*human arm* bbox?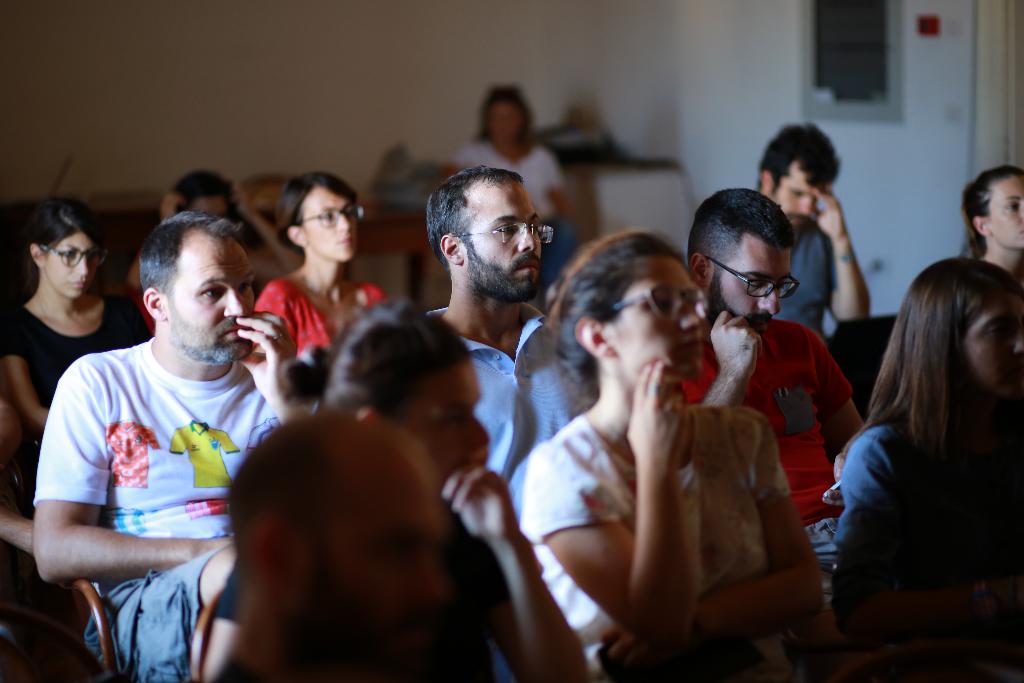
box=[200, 604, 273, 682]
